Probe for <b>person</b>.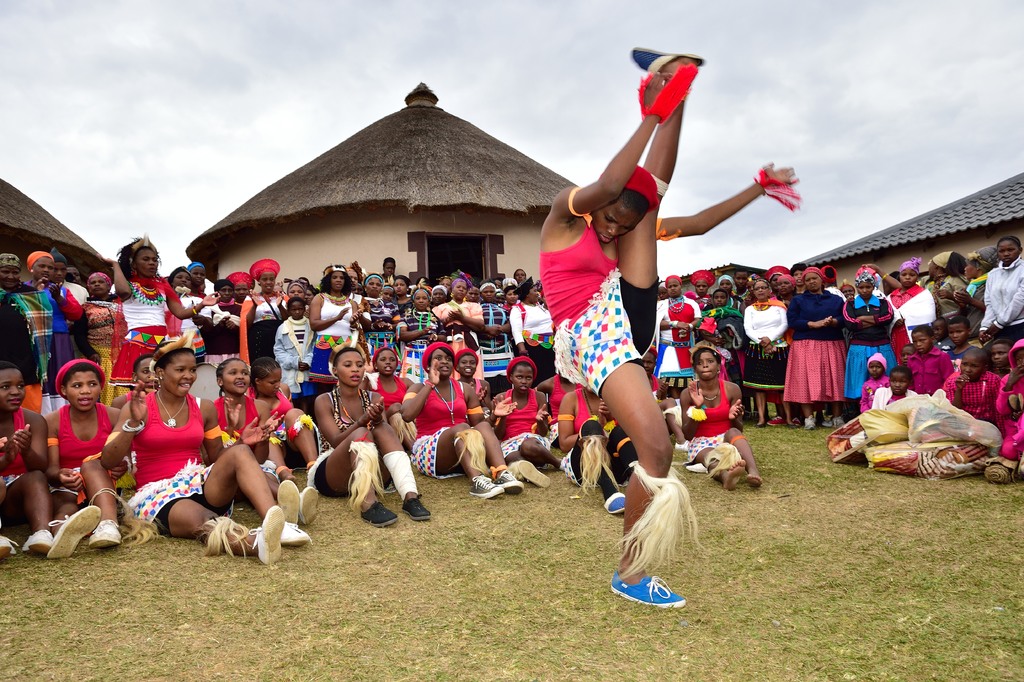
Probe result: left=314, top=258, right=367, bottom=367.
